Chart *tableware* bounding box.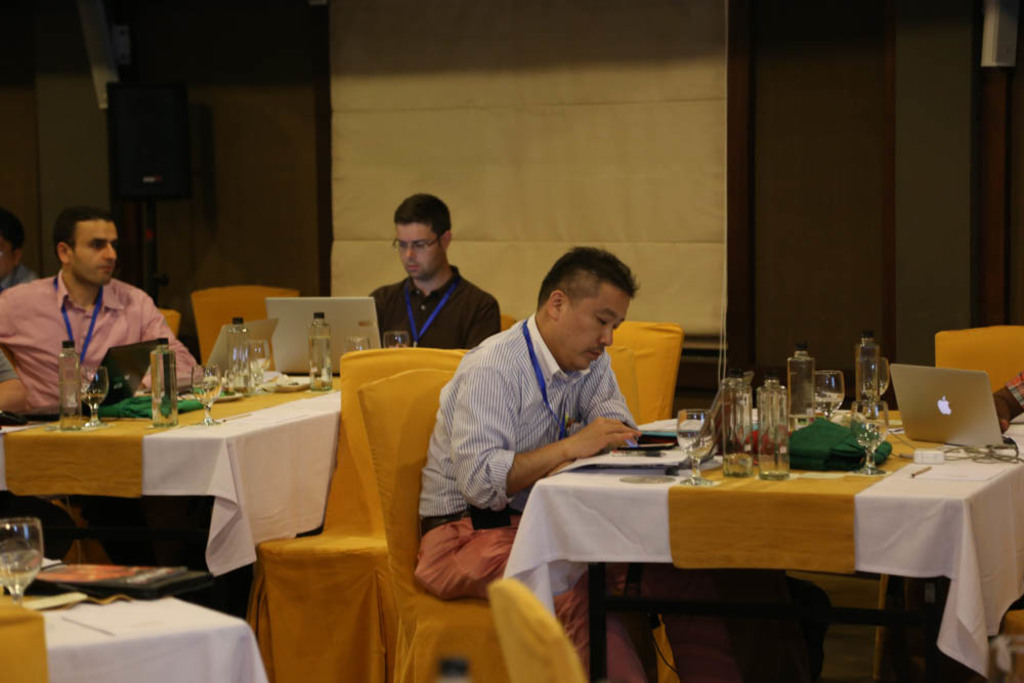
Charted: [left=675, top=411, right=719, bottom=485].
